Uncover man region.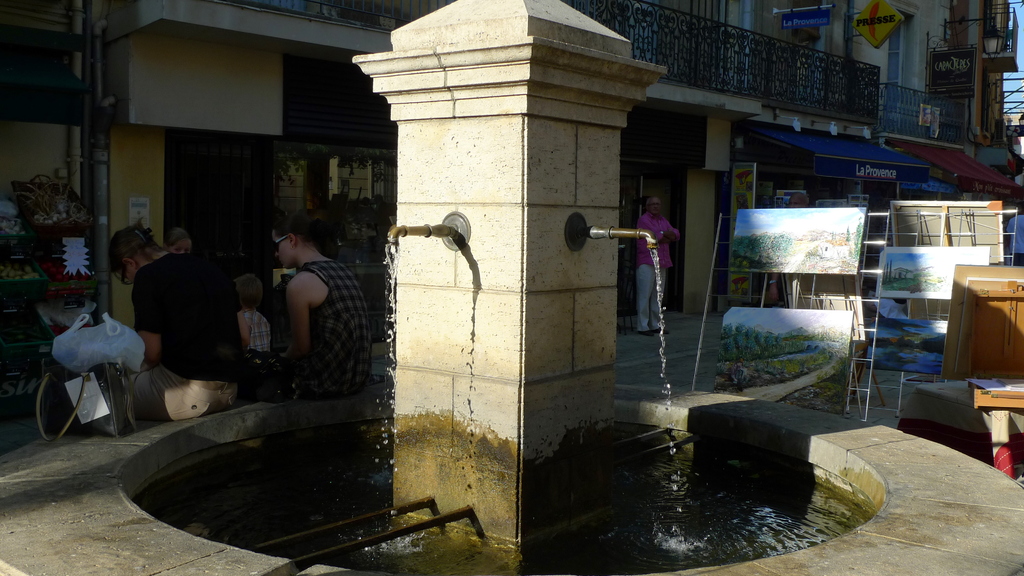
Uncovered: [left=235, top=206, right=363, bottom=414].
